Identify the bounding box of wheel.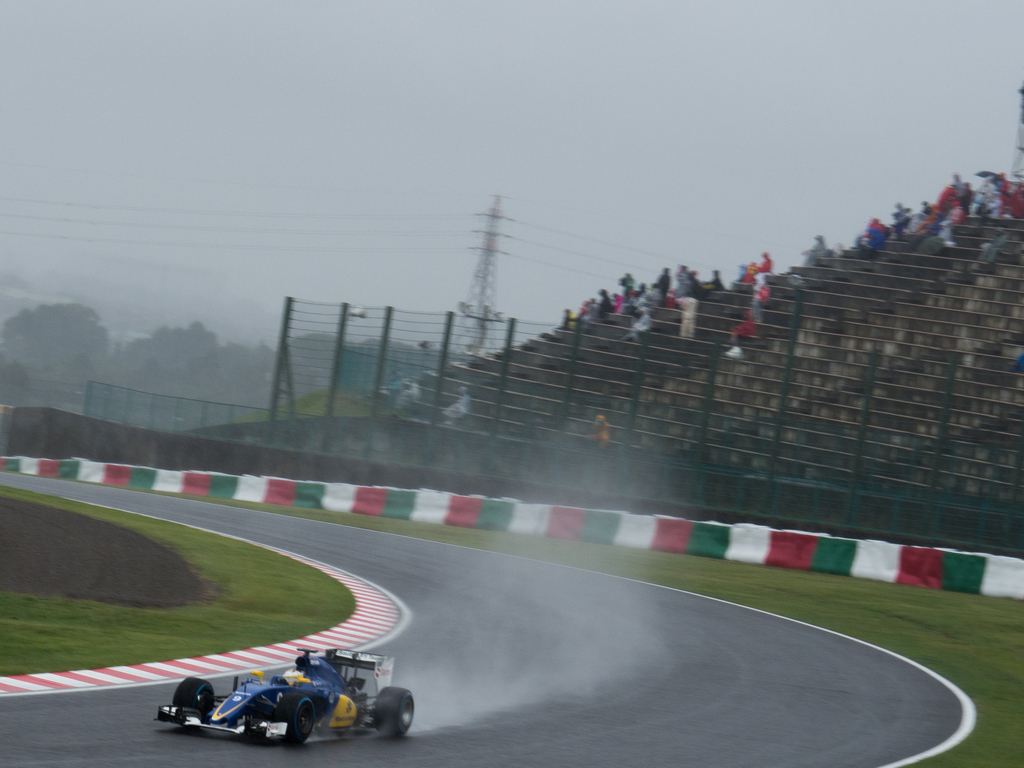
<region>285, 699, 314, 745</region>.
